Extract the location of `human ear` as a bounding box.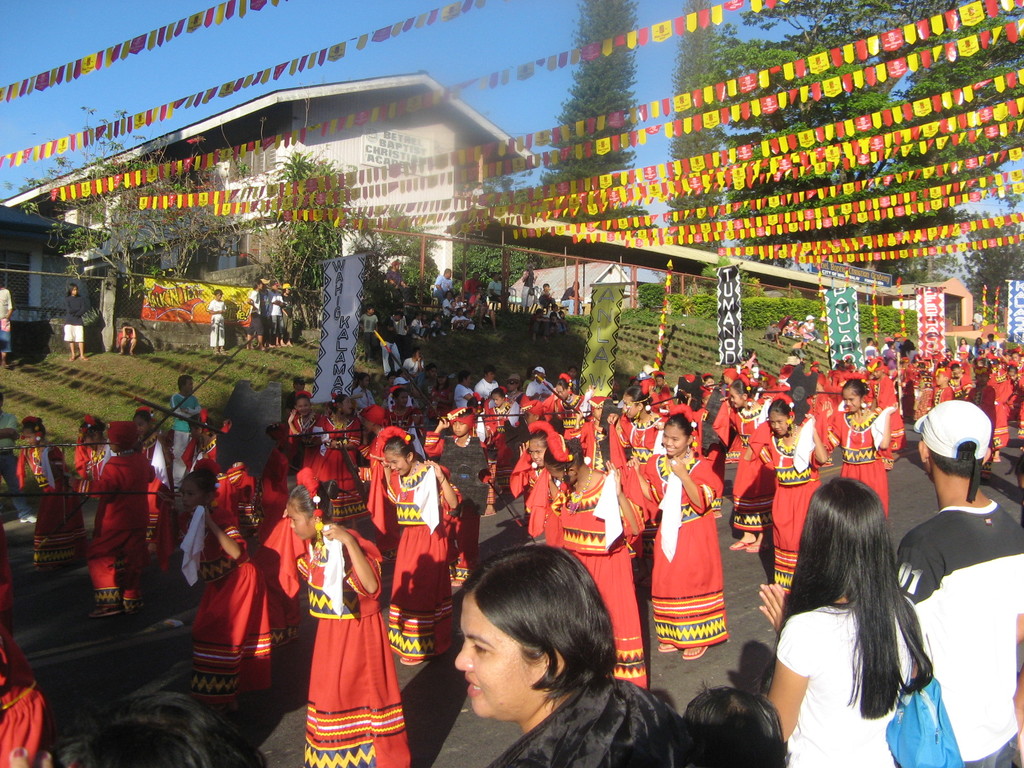
select_region(918, 440, 926, 475).
